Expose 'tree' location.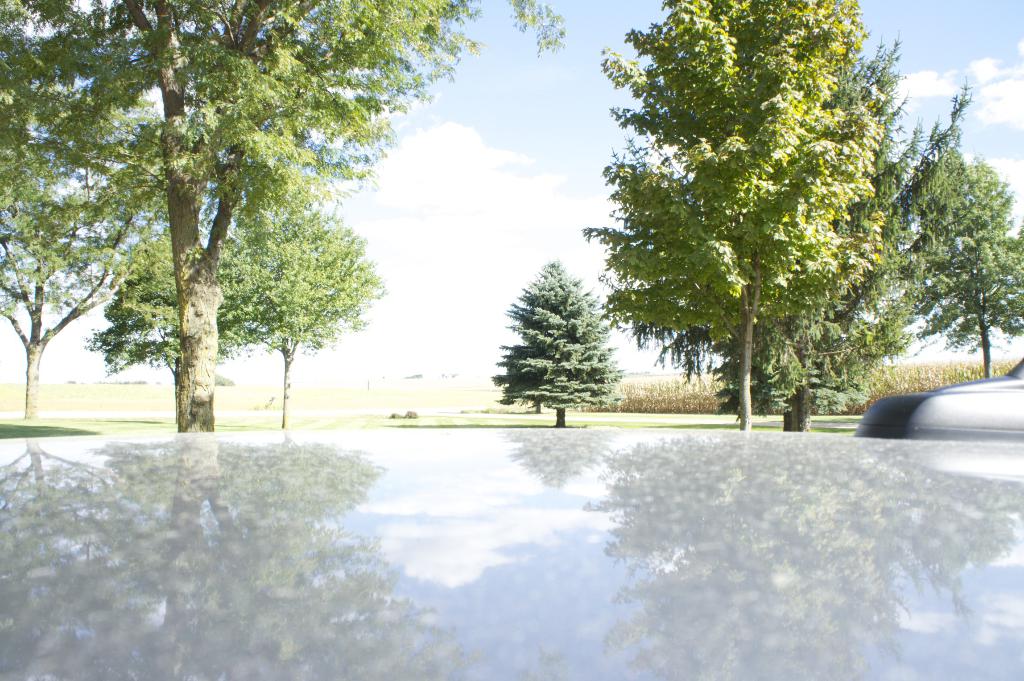
Exposed at 720, 31, 981, 429.
